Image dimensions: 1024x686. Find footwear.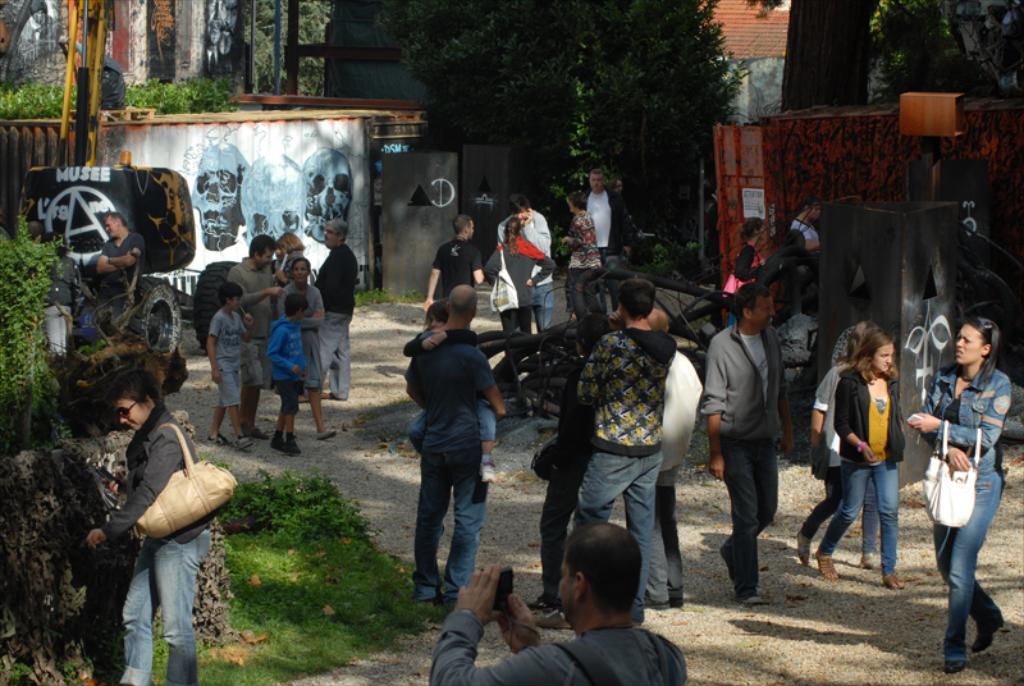
977 622 1004 653.
